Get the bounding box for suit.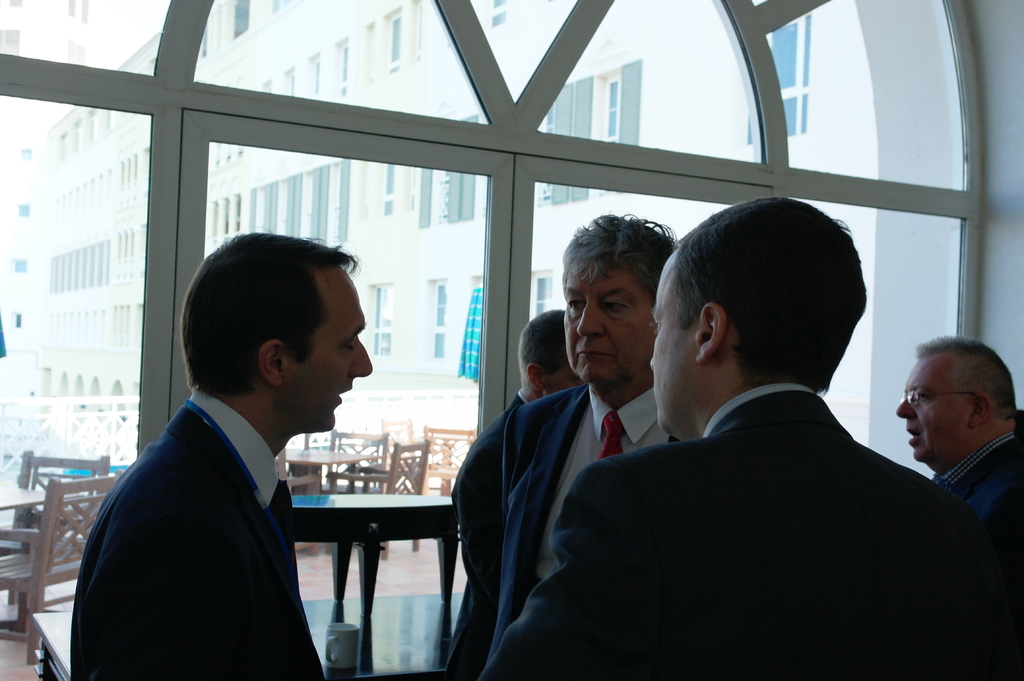
{"x1": 465, "y1": 382, "x2": 1012, "y2": 680}.
